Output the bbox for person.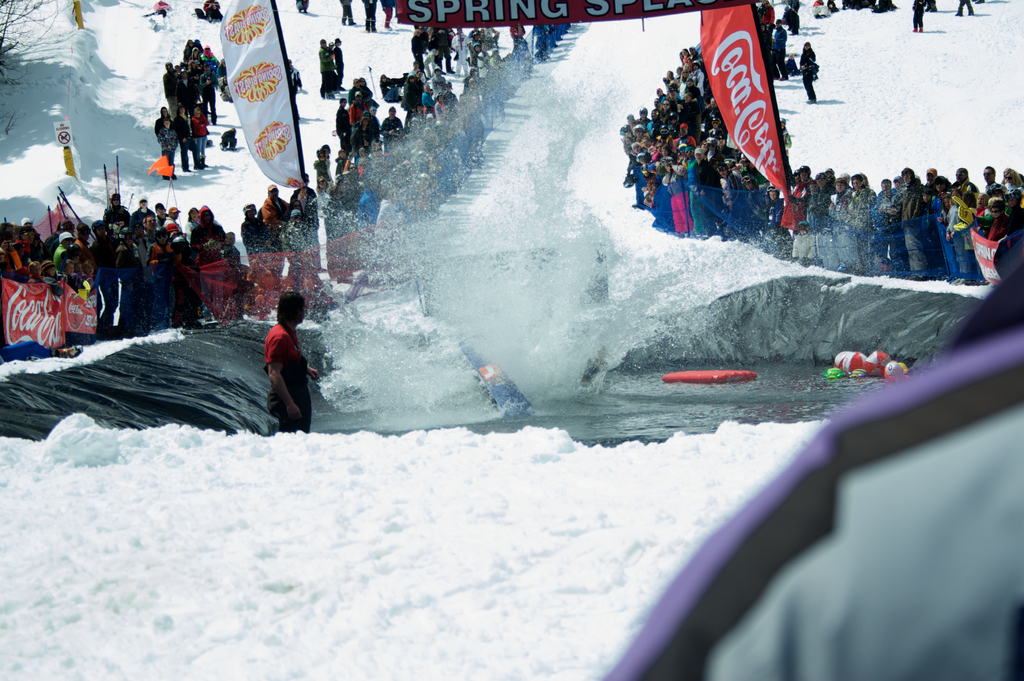
[814,0,831,22].
